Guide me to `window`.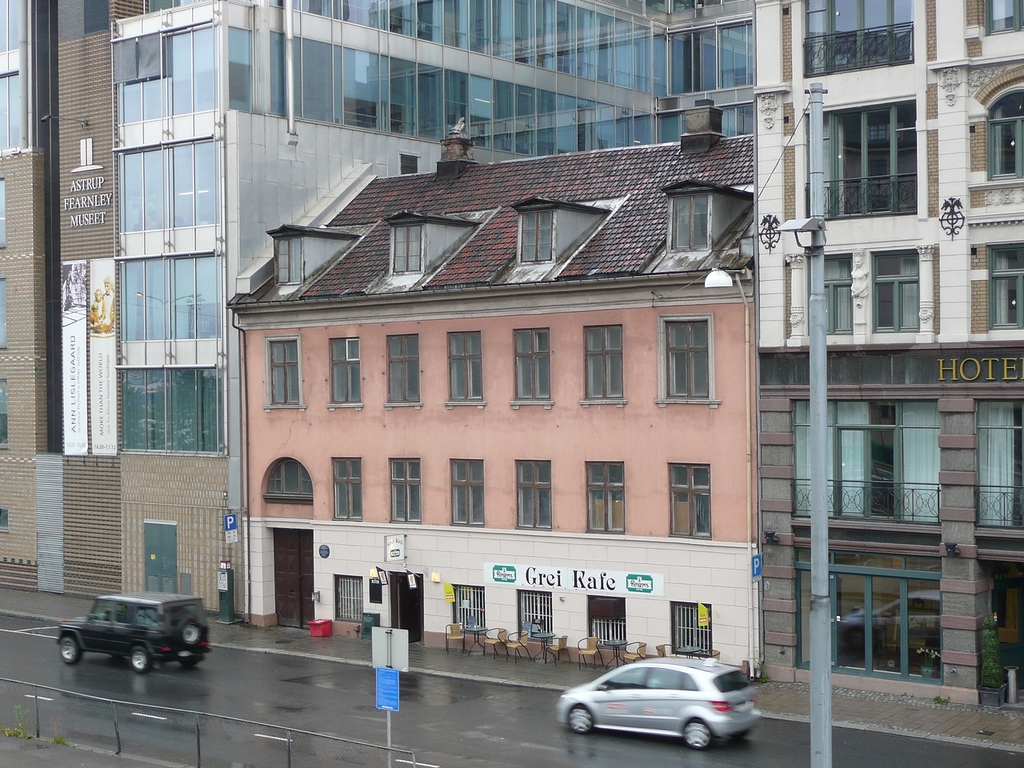
Guidance: <region>870, 254, 917, 330</region>.
